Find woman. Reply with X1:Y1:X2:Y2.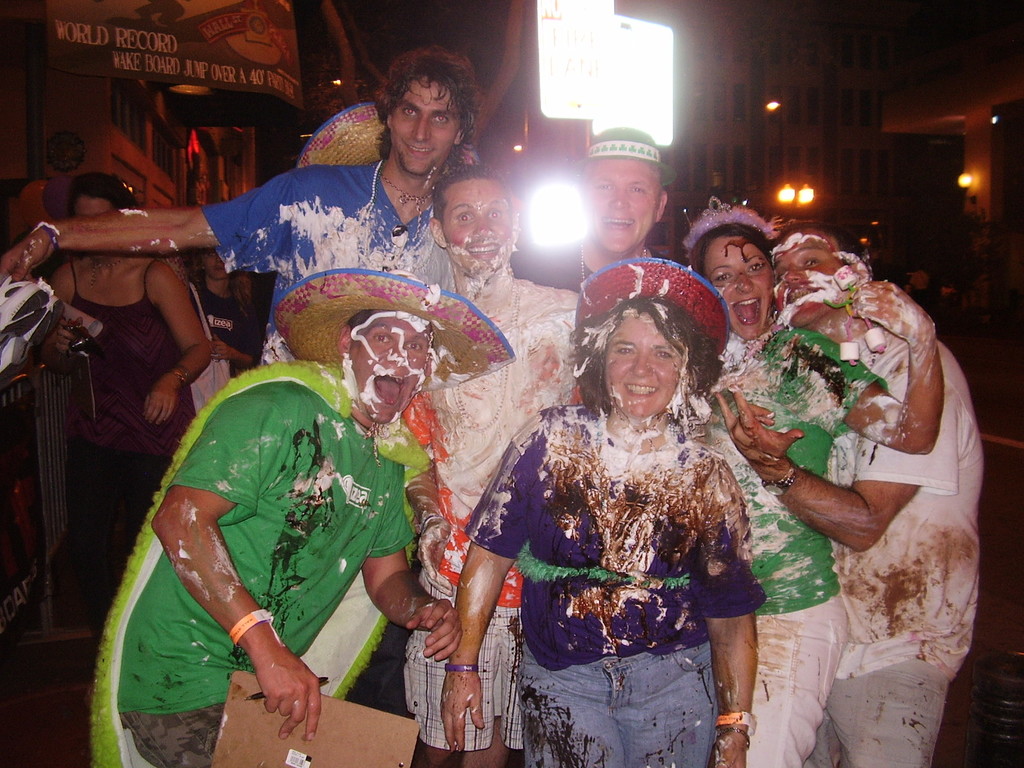
676:203:937:764.
